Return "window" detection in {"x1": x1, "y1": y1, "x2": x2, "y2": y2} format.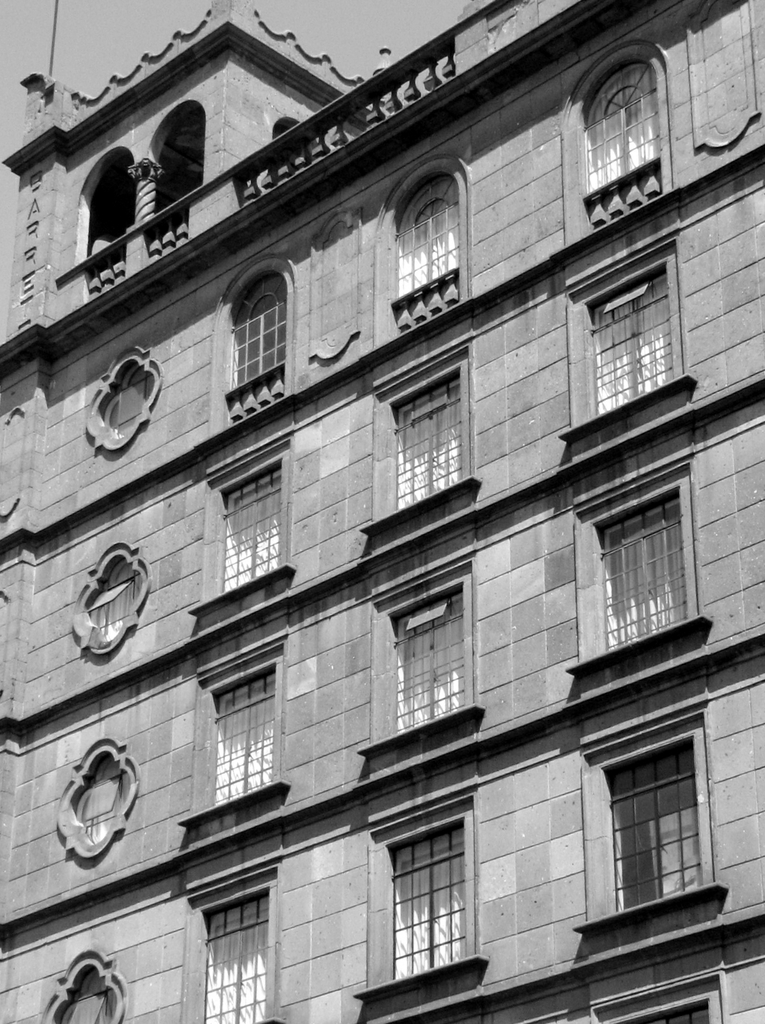
{"x1": 583, "y1": 712, "x2": 729, "y2": 940}.
